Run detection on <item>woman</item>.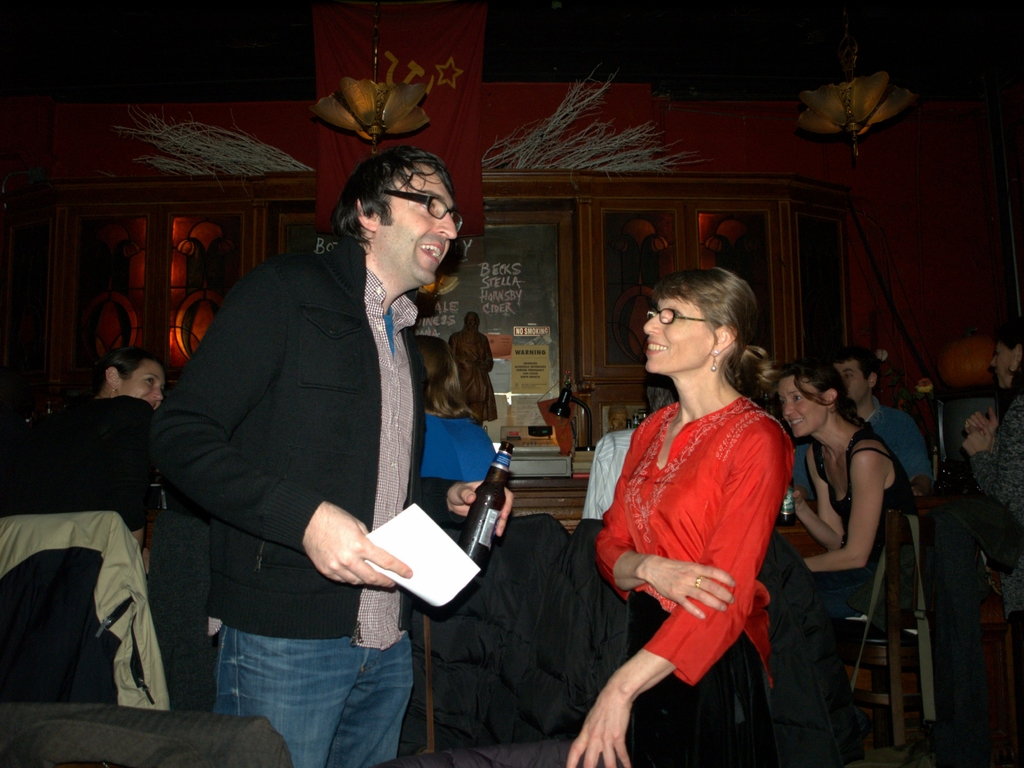
Result: [x1=956, y1=330, x2=1023, y2=767].
